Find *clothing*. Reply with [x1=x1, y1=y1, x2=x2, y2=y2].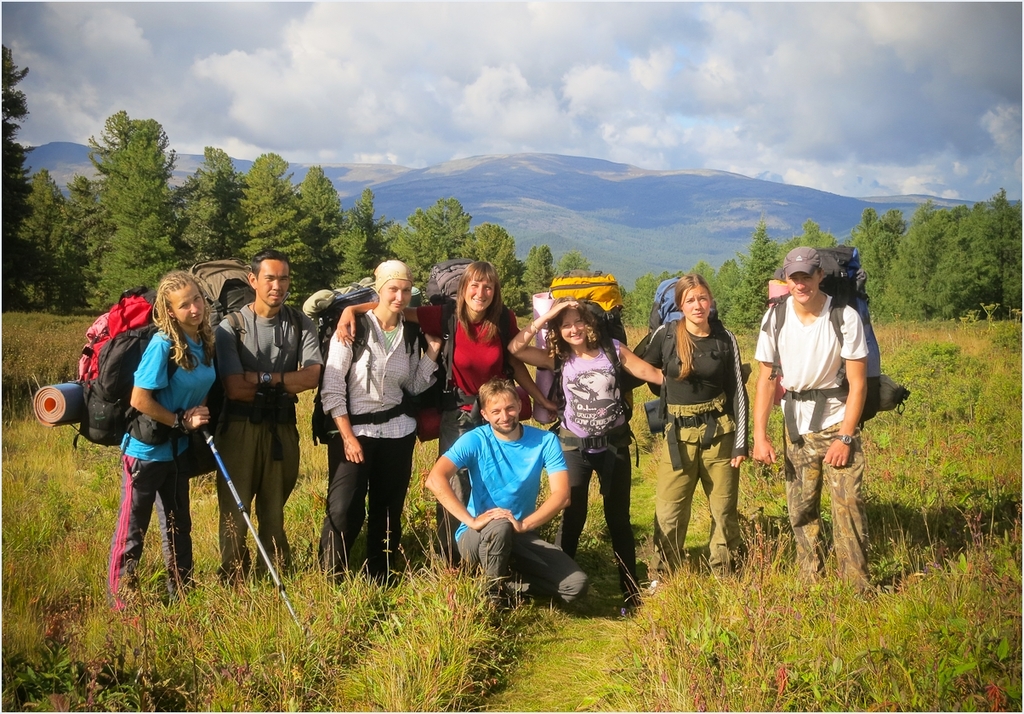
[x1=118, y1=320, x2=220, y2=632].
